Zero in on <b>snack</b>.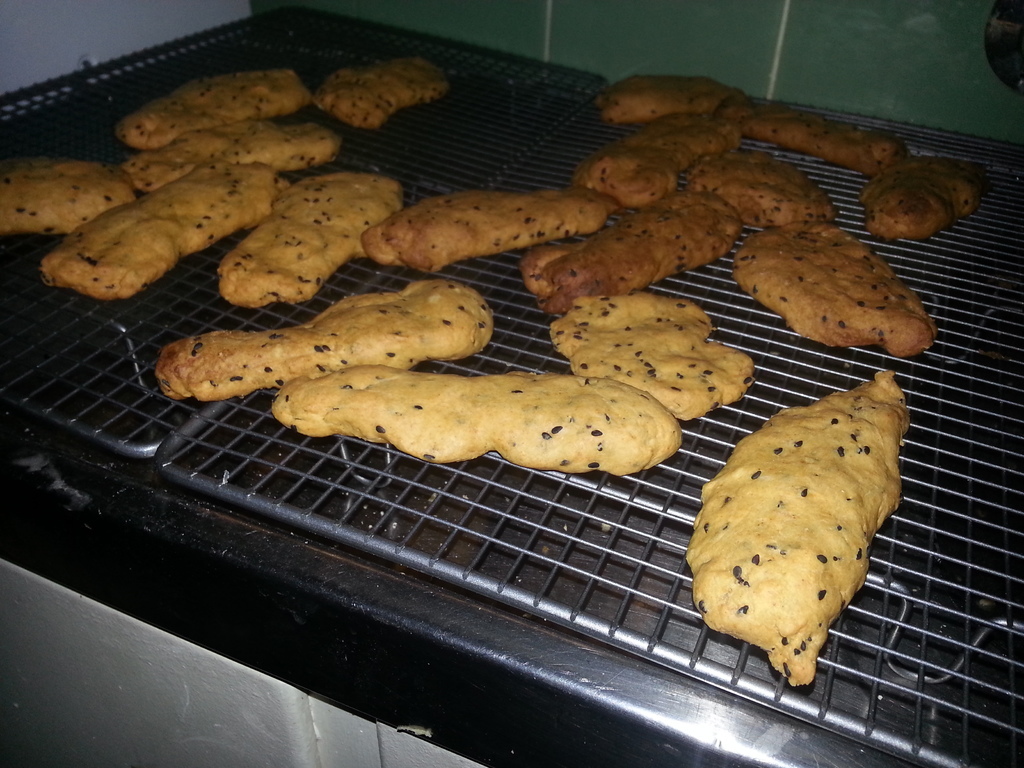
Zeroed in: locate(682, 369, 911, 684).
